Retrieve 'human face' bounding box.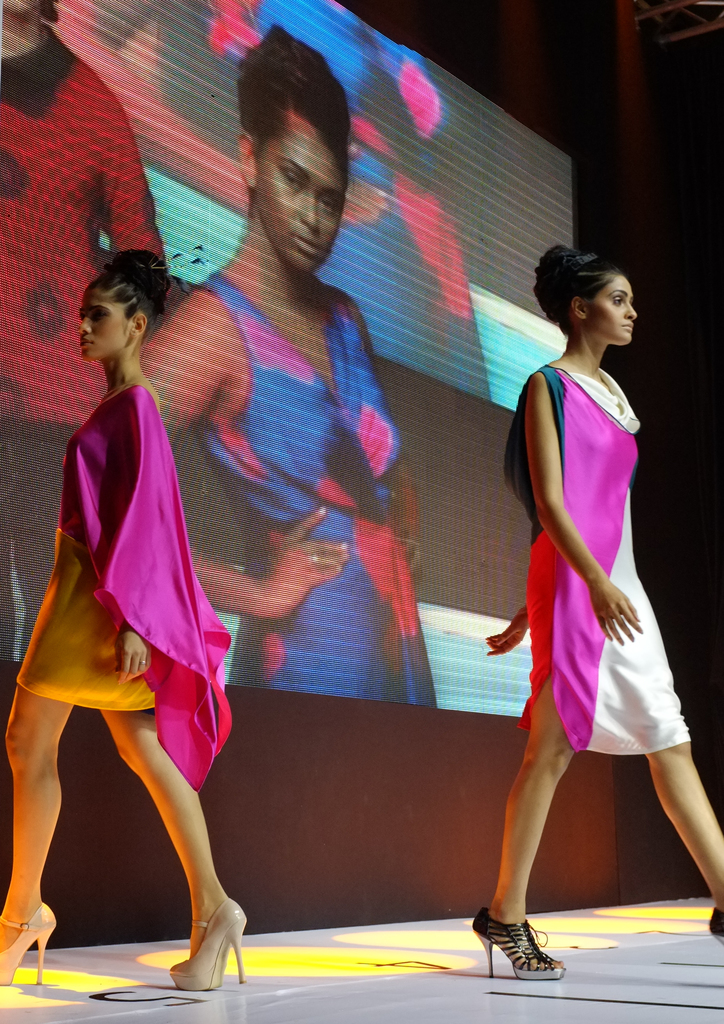
Bounding box: {"x1": 251, "y1": 120, "x2": 347, "y2": 278}.
